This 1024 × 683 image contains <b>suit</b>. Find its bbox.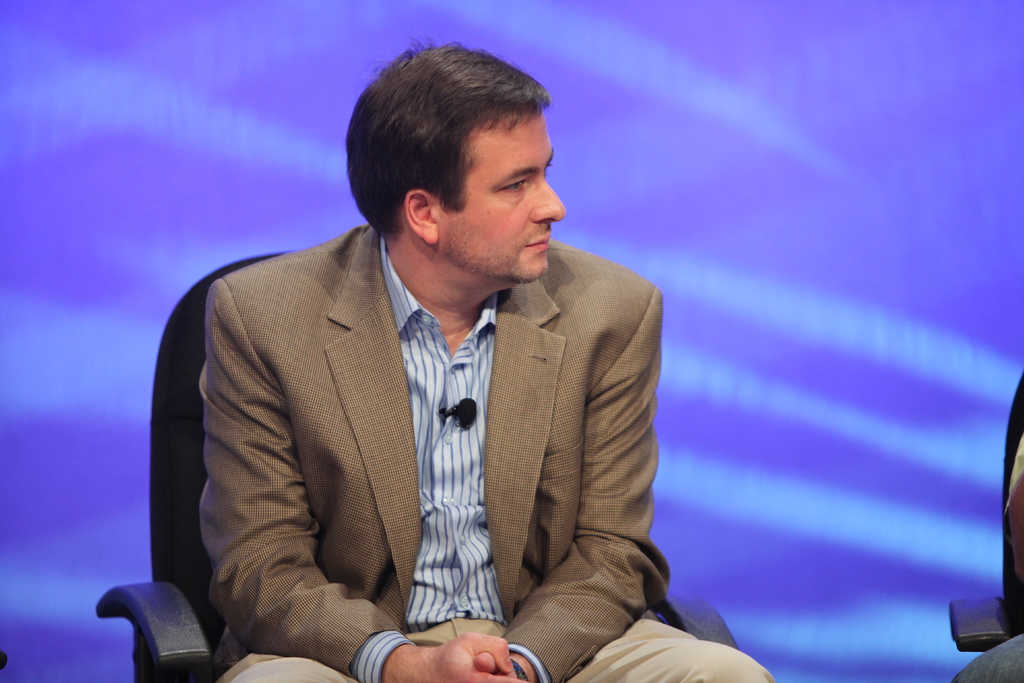
{"x1": 182, "y1": 181, "x2": 675, "y2": 666}.
